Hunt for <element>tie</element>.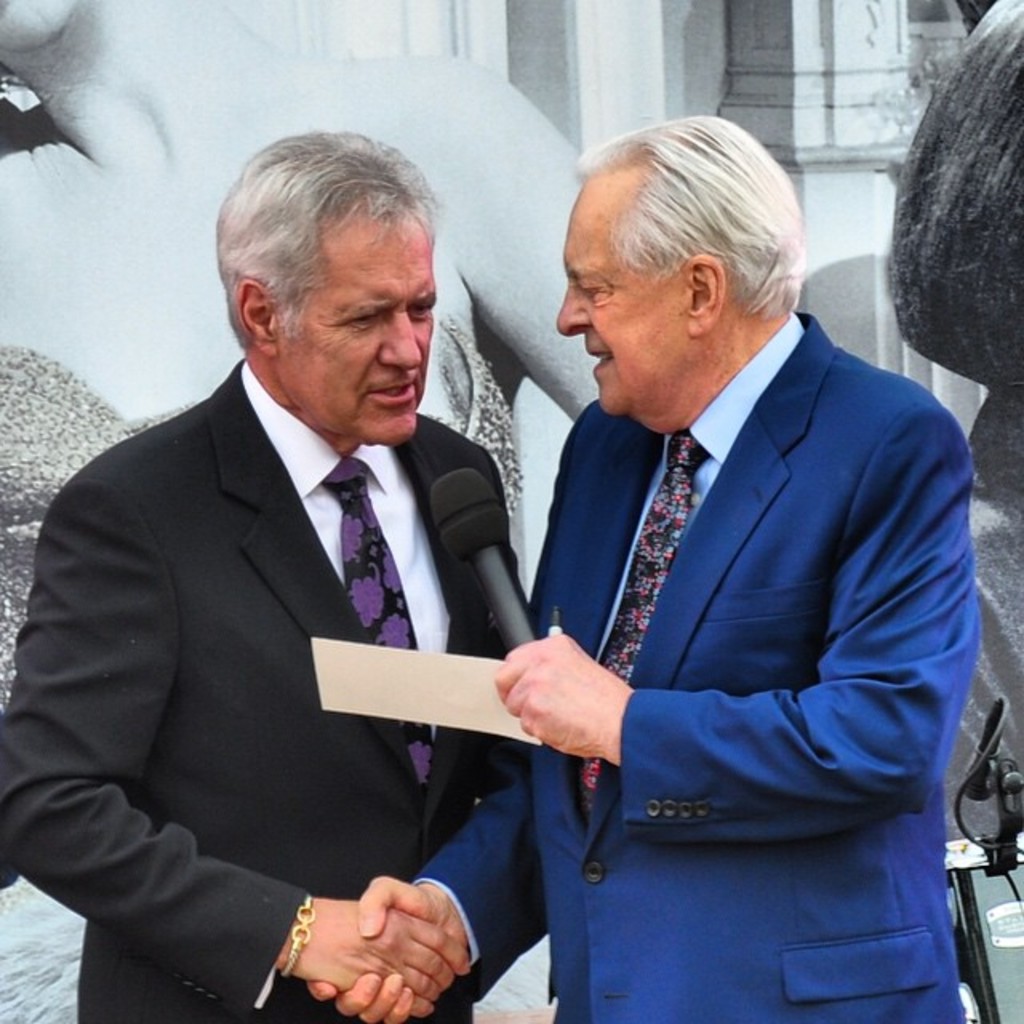
Hunted down at [x1=320, y1=461, x2=438, y2=806].
